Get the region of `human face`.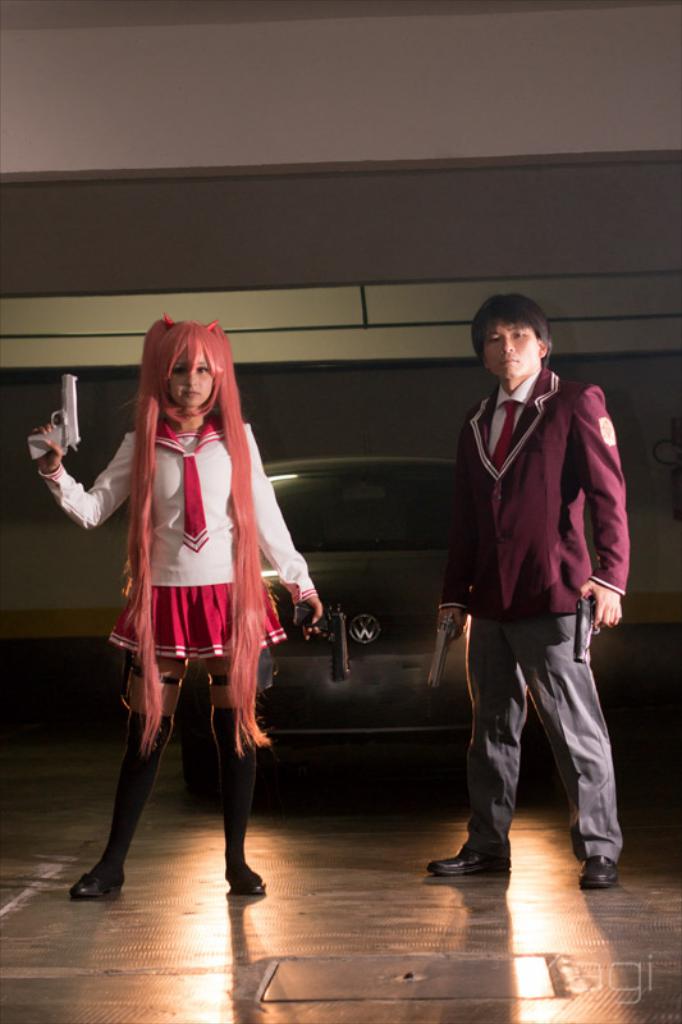
bbox(164, 348, 216, 408).
